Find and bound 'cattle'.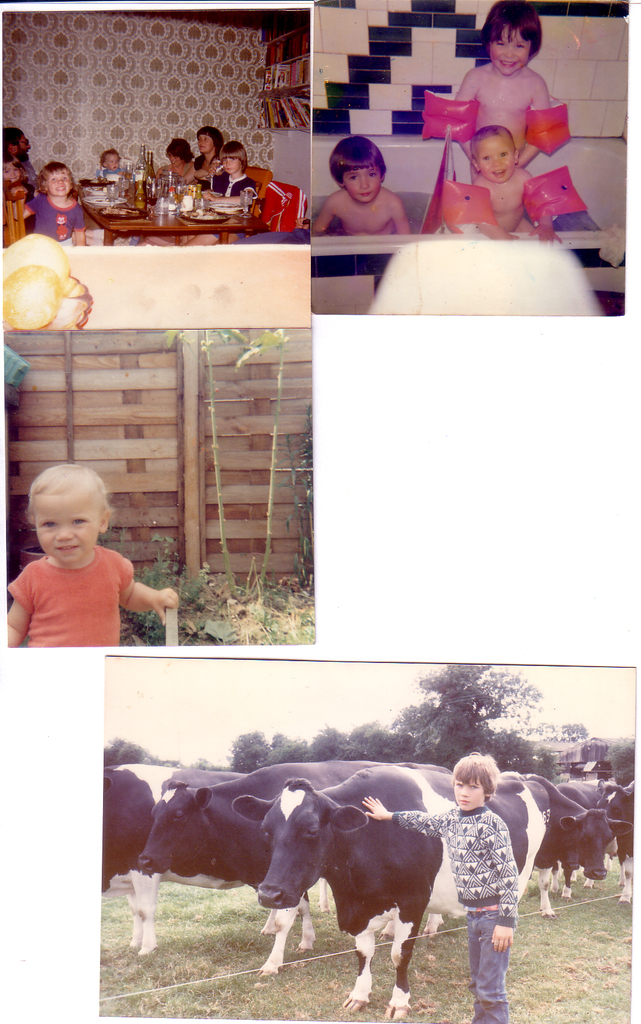
Bound: <region>561, 779, 635, 908</region>.
